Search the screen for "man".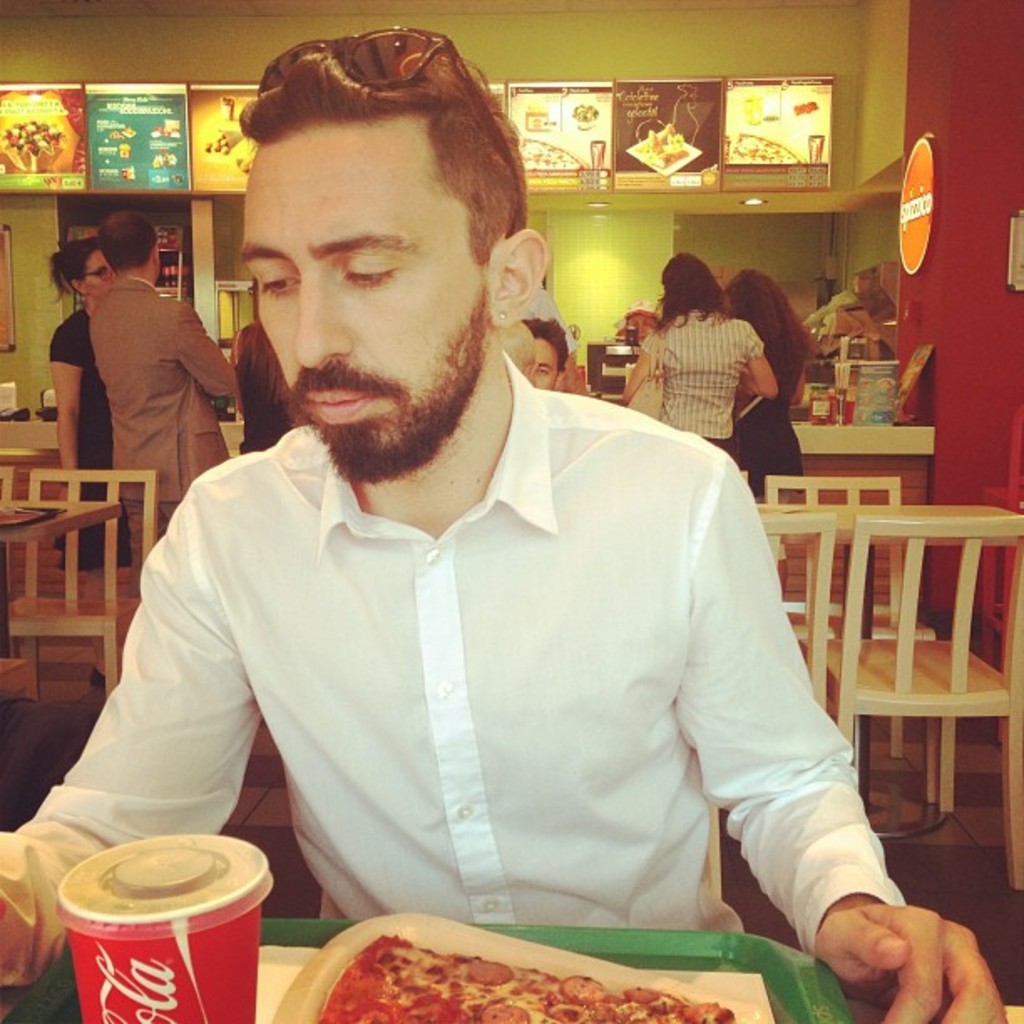
Found at 75 77 907 986.
